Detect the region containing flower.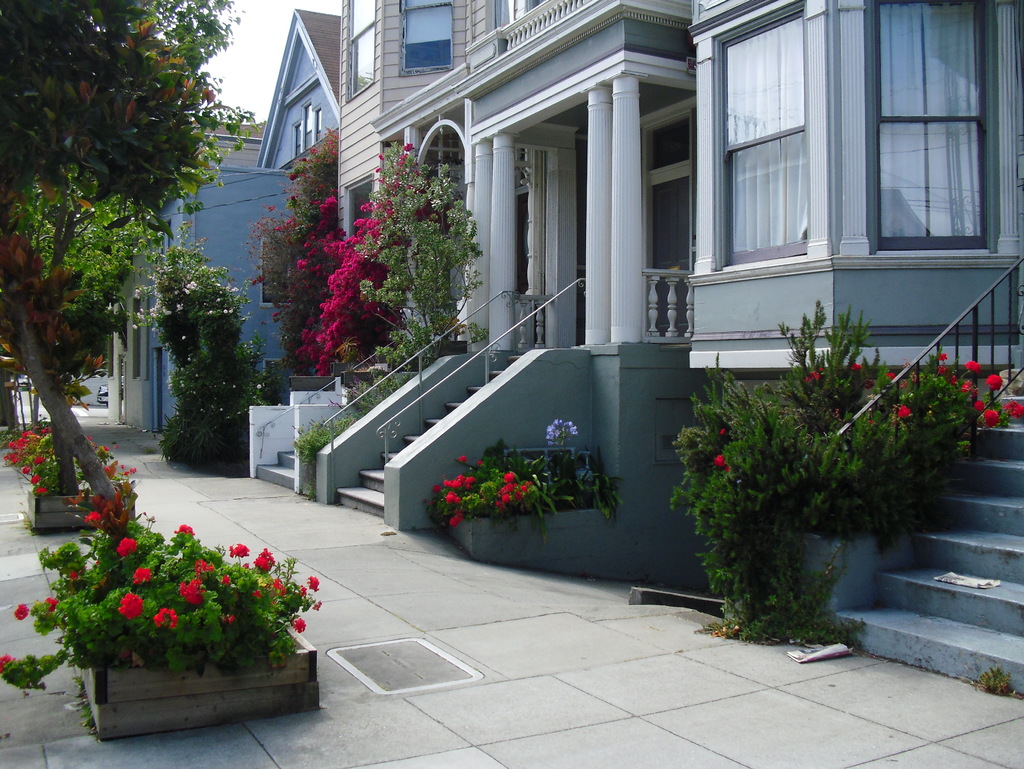
box(132, 570, 154, 586).
